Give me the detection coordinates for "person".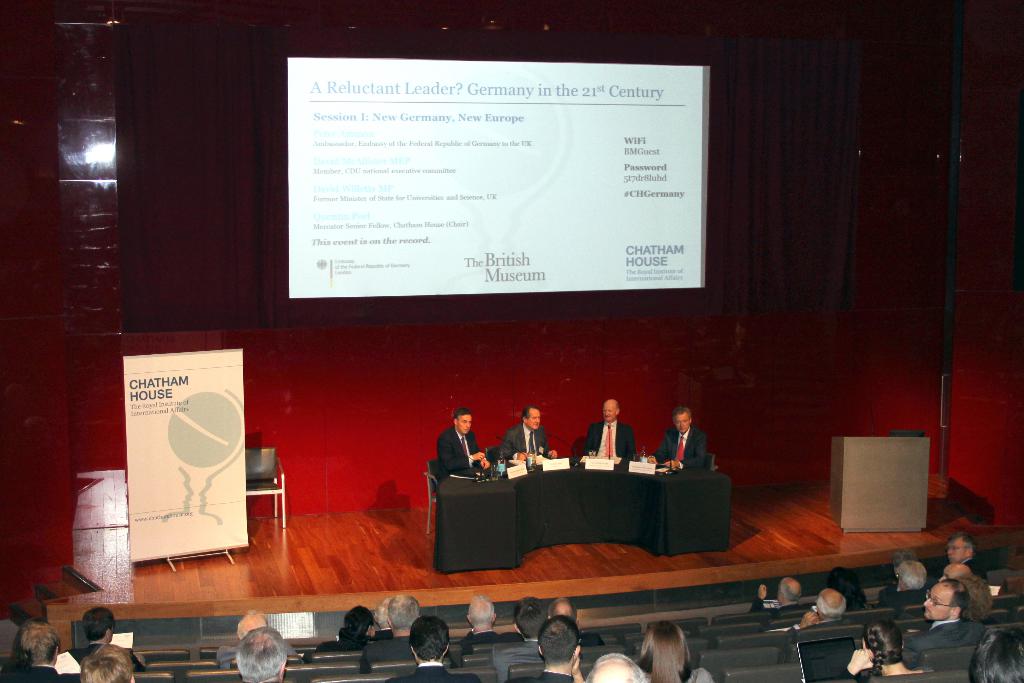
[435, 406, 496, 484].
